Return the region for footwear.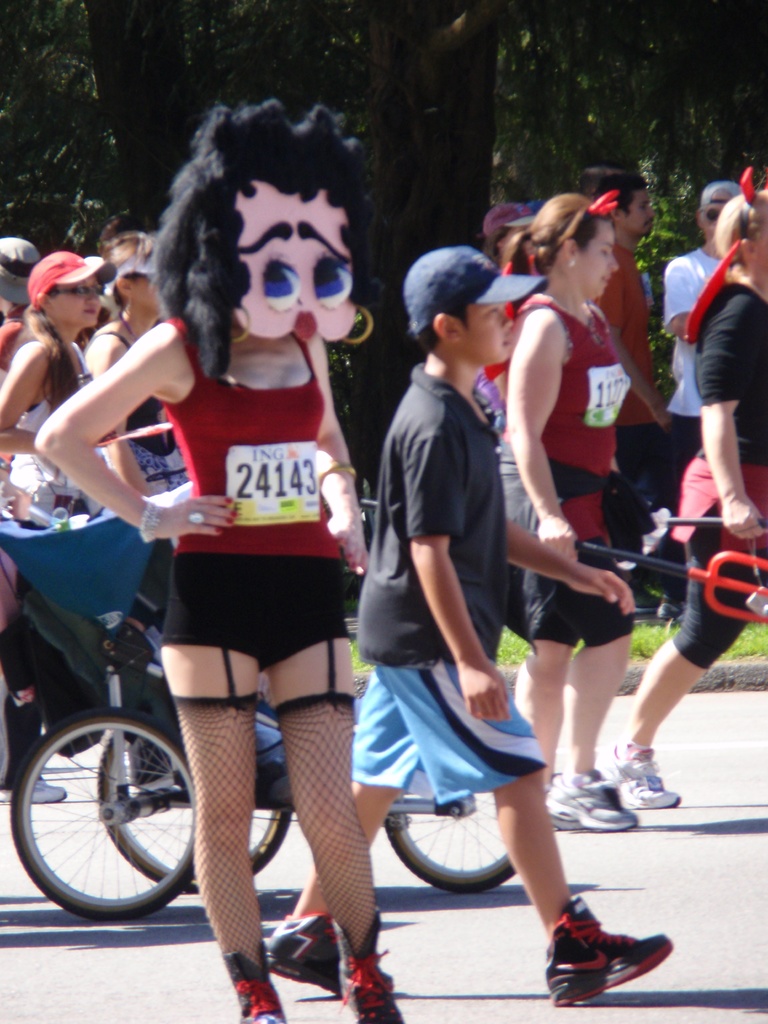
546 897 675 1005.
